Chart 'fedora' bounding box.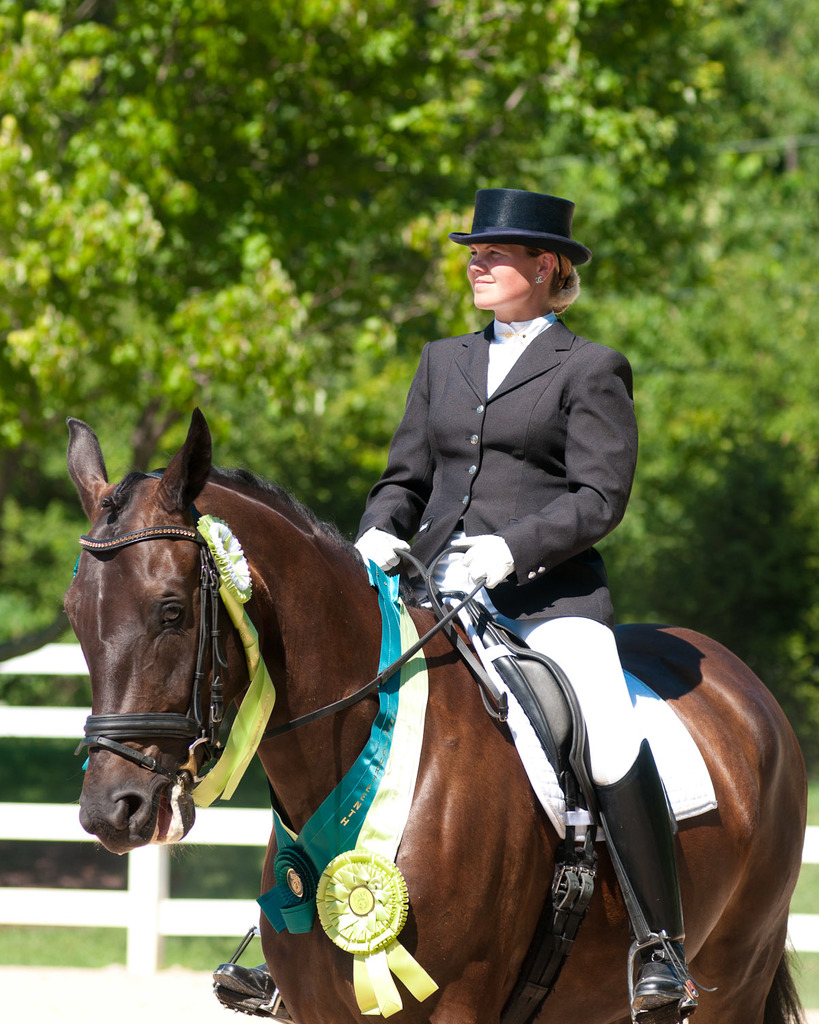
Charted: [x1=449, y1=189, x2=591, y2=257].
